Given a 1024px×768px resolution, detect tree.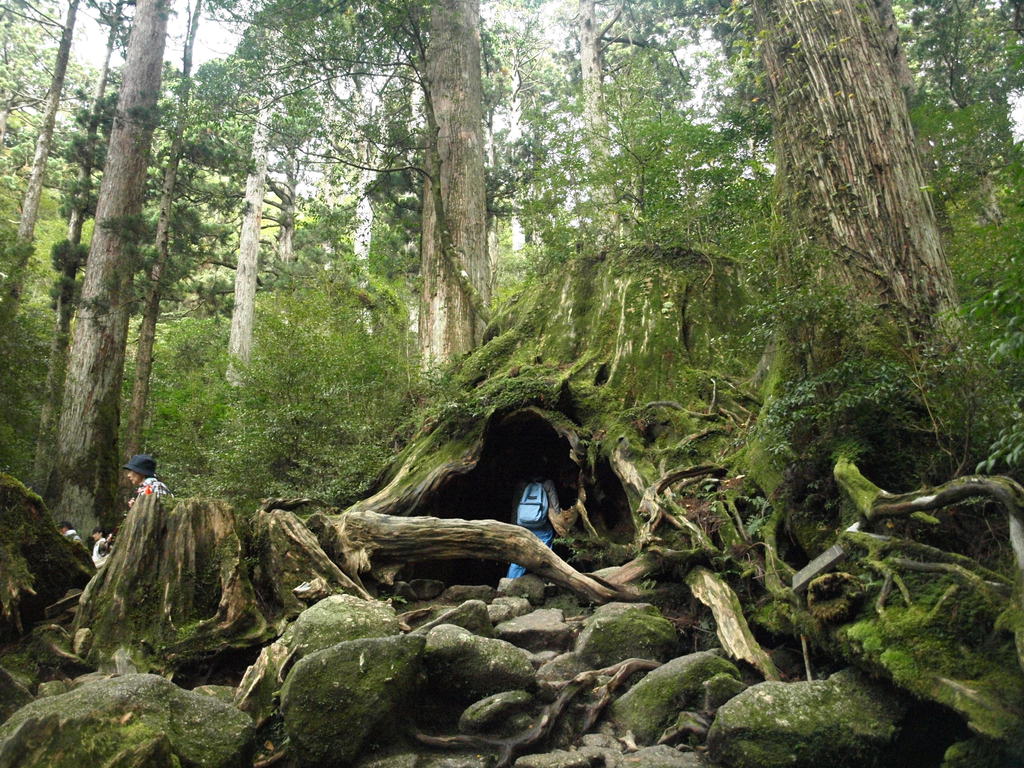
bbox=[176, 0, 383, 532].
